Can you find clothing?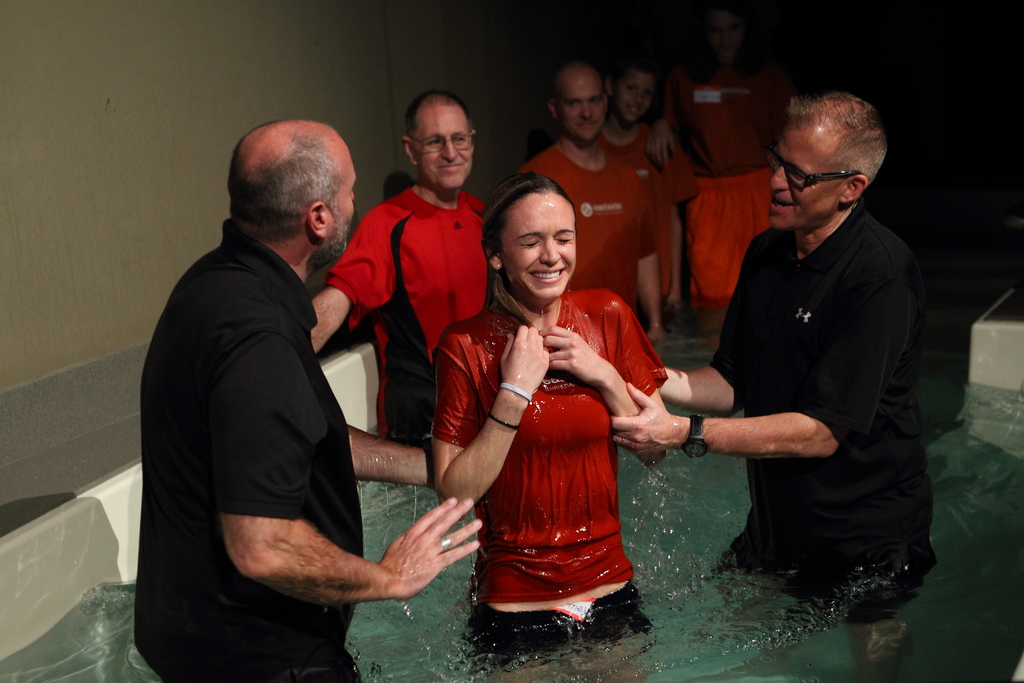
Yes, bounding box: [left=419, top=280, right=675, bottom=658].
